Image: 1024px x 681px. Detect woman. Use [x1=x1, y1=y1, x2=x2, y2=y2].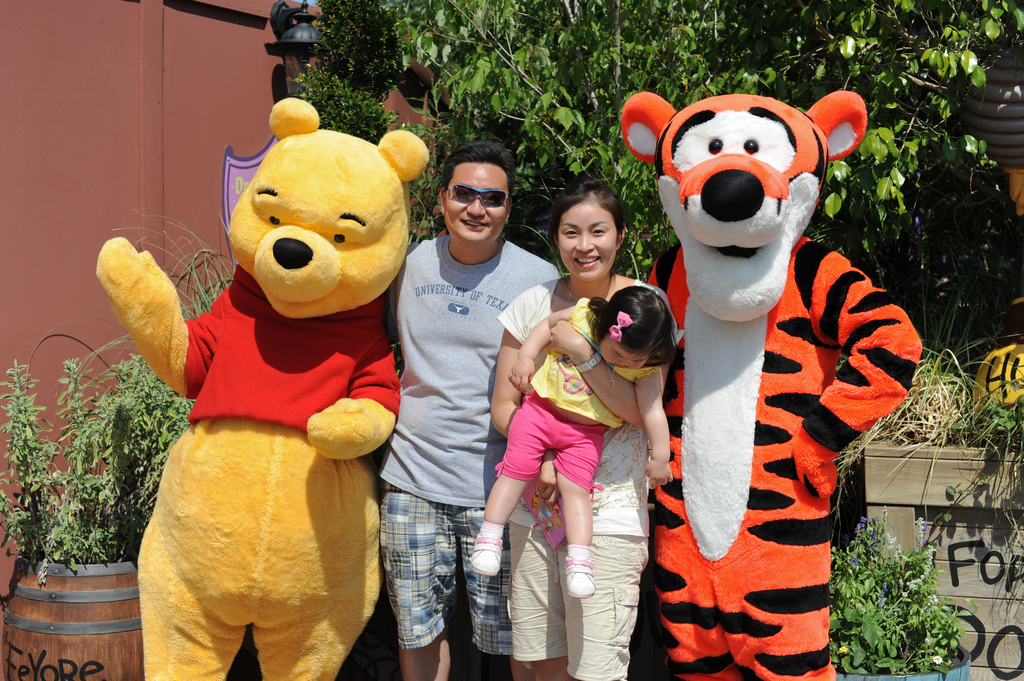
[x1=488, y1=176, x2=652, y2=680].
